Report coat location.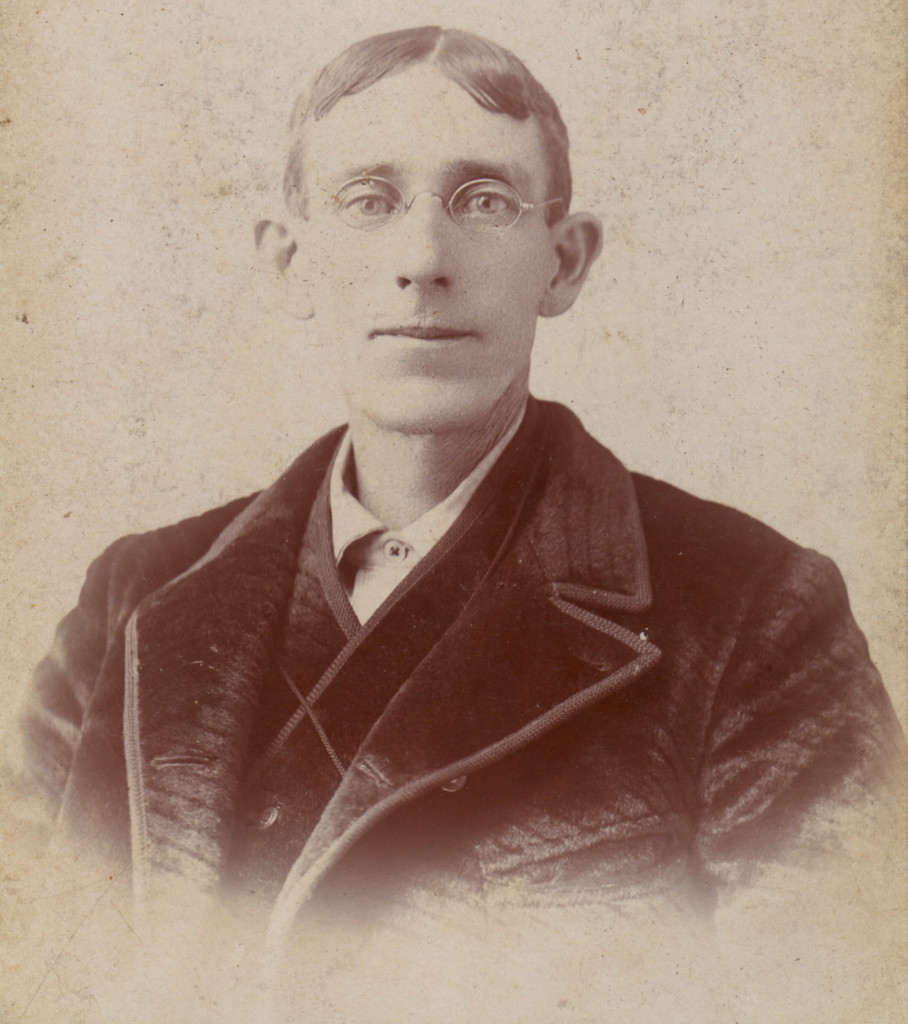
Report: {"left": 1, "top": 397, "right": 907, "bottom": 1022}.
